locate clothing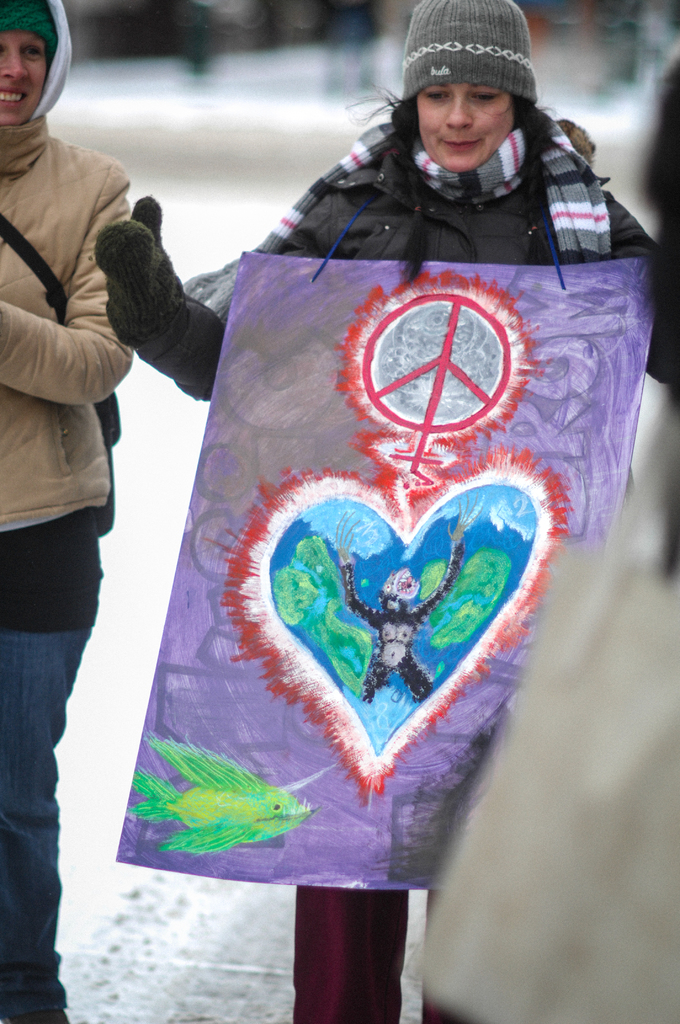
[338, 540, 462, 705]
